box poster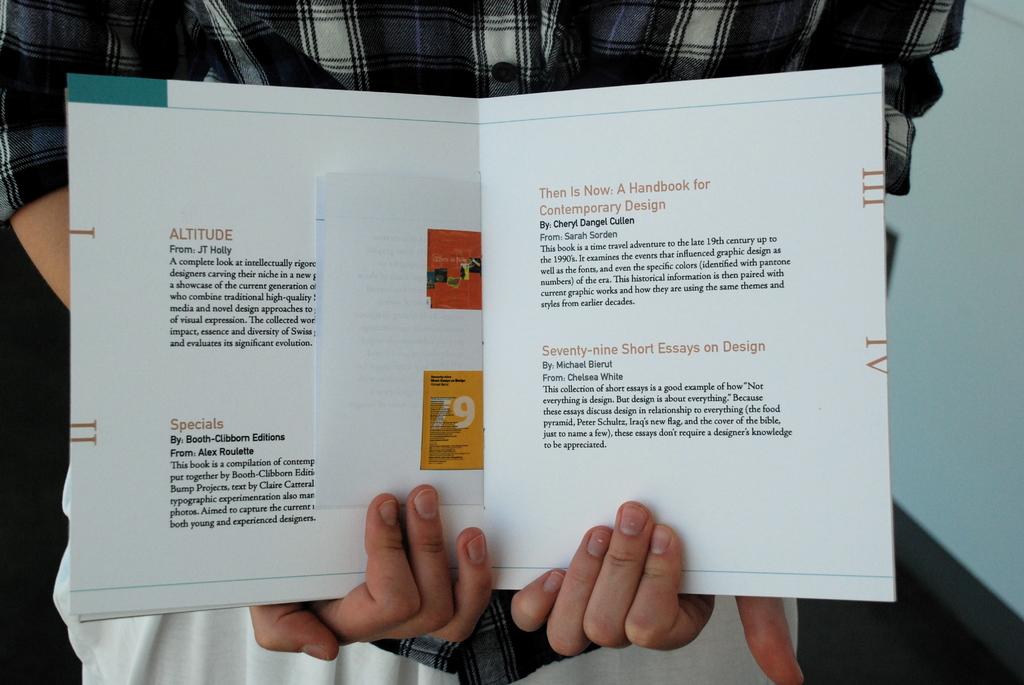
(left=424, top=372, right=485, bottom=466)
